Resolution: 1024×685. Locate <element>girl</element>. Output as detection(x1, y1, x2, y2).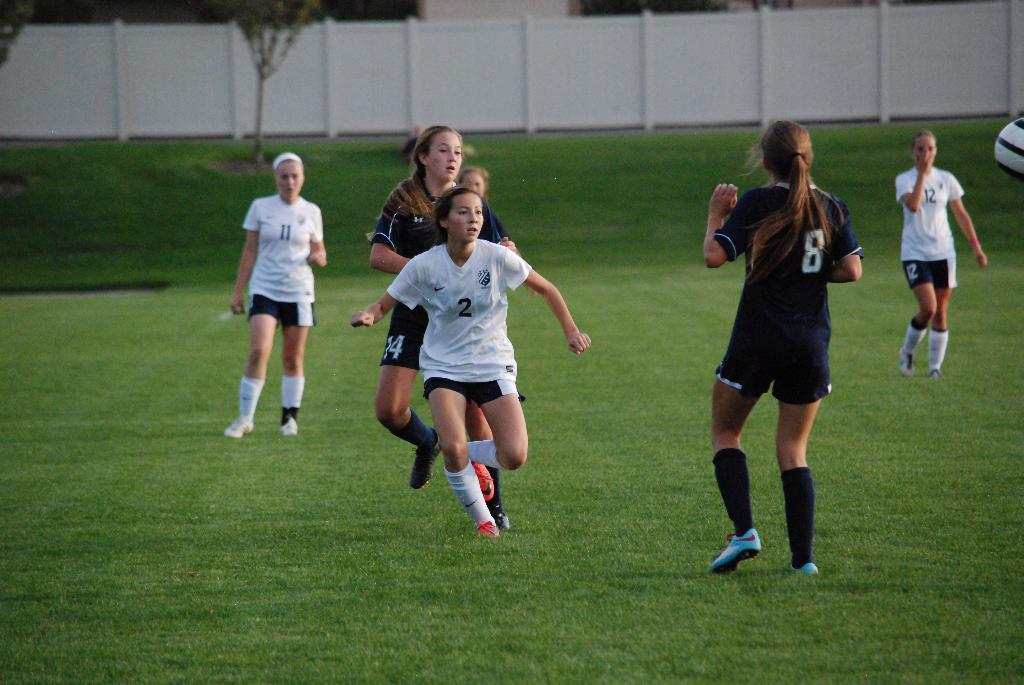
detection(225, 151, 326, 436).
